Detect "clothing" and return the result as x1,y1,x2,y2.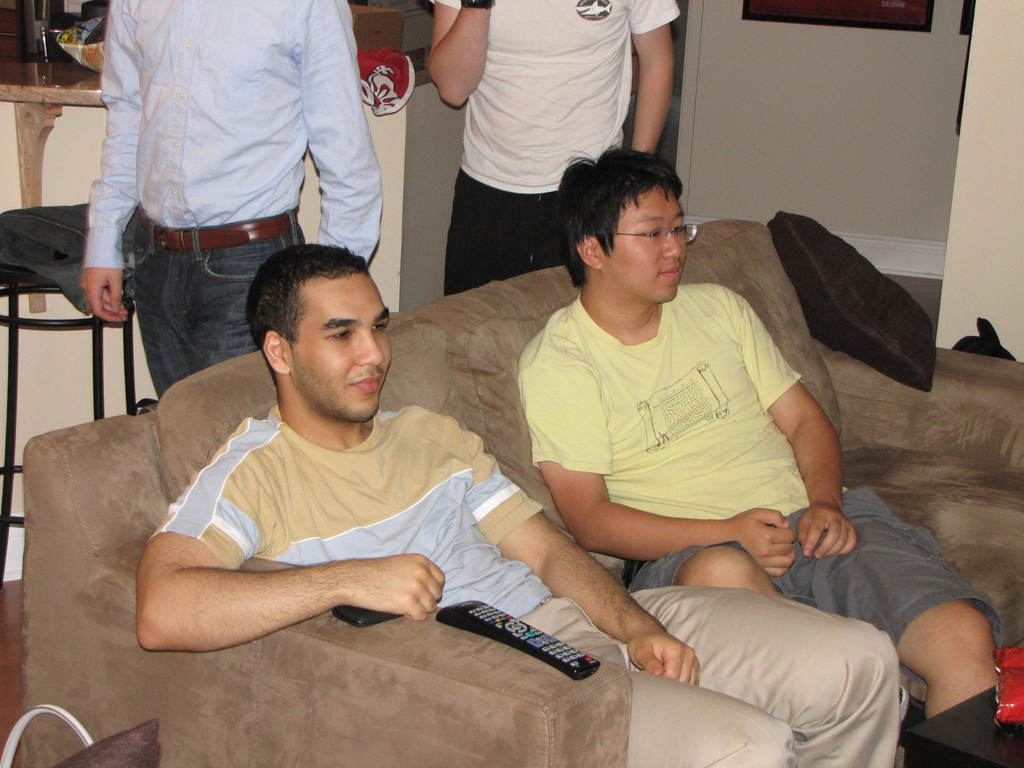
438,2,682,195.
